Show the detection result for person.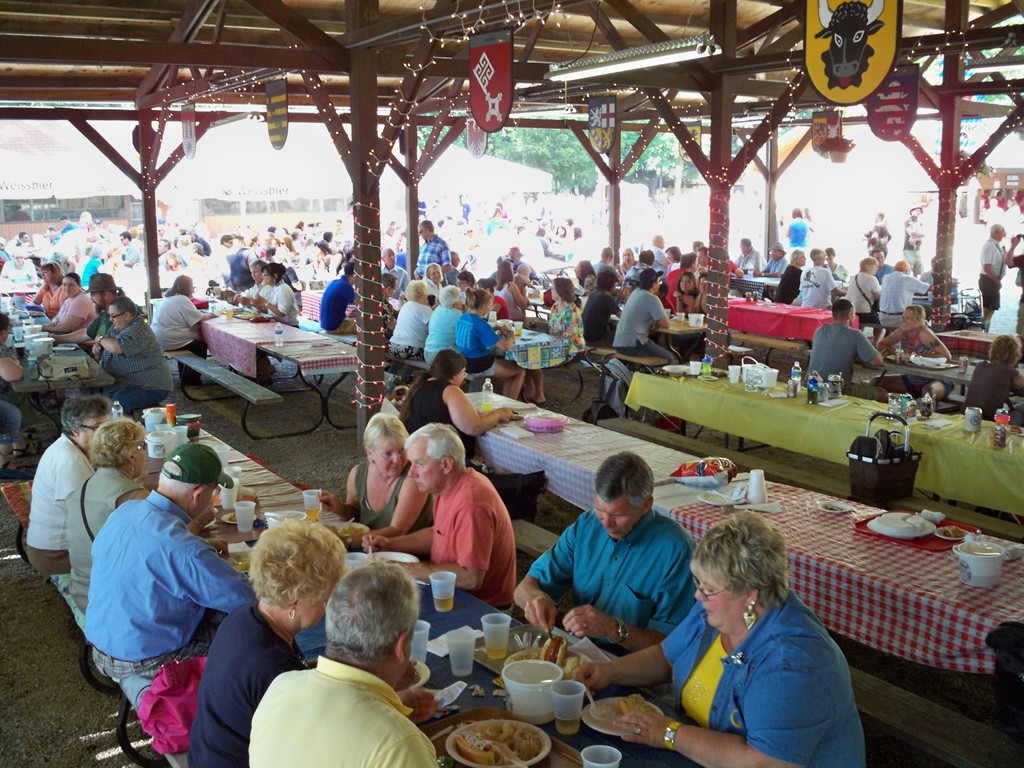
bbox=(881, 302, 956, 406).
